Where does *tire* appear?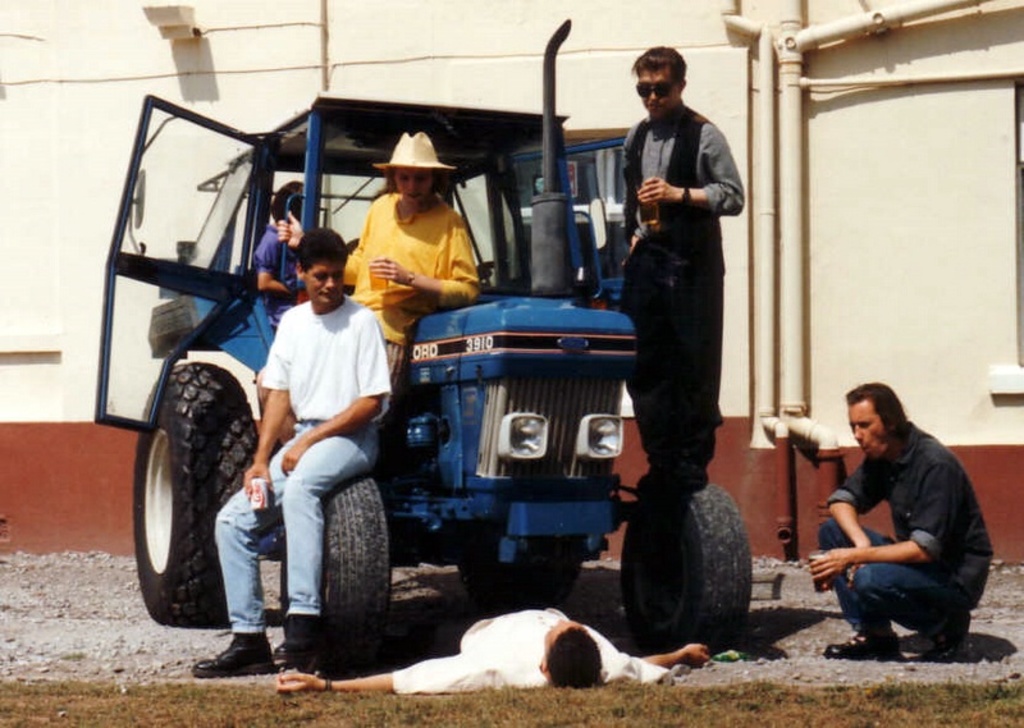
Appears at pyautogui.locateOnScreen(620, 482, 756, 650).
